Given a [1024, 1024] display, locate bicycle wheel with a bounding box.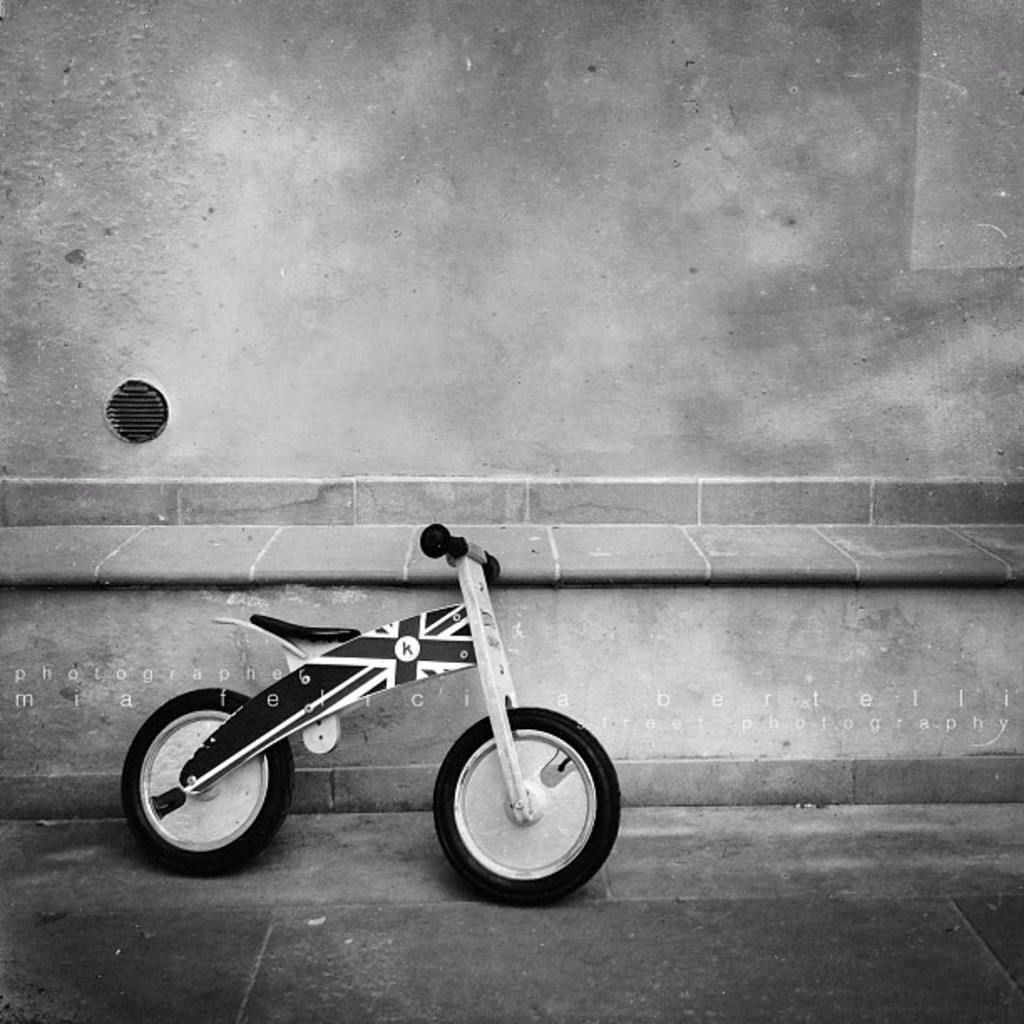
Located: 413, 703, 612, 904.
